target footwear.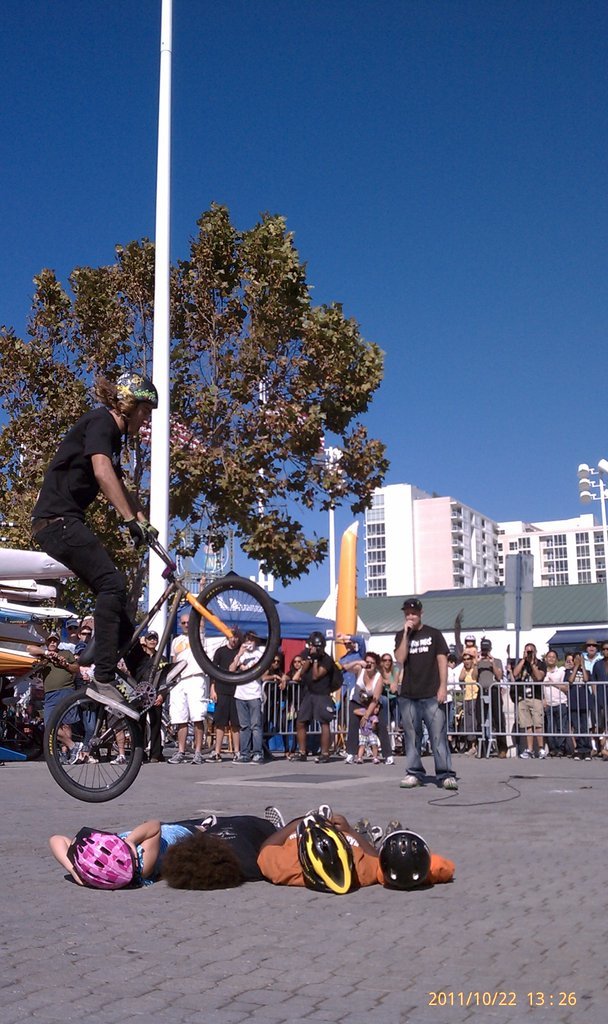
Target region: l=430, t=764, r=462, b=789.
